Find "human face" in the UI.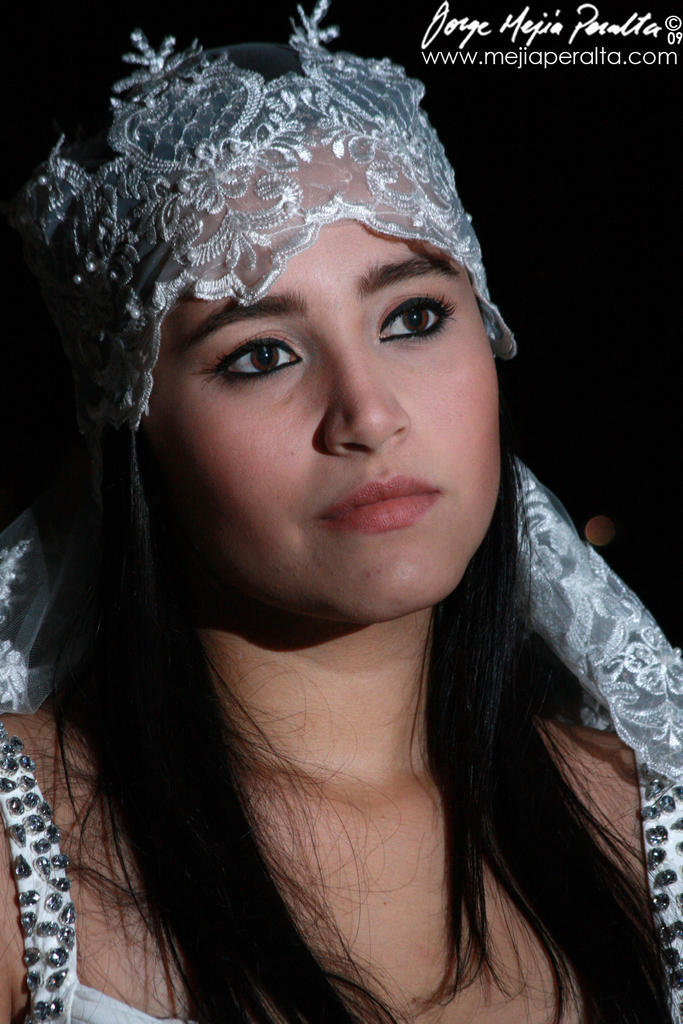
UI element at x1=180, y1=156, x2=489, y2=584.
